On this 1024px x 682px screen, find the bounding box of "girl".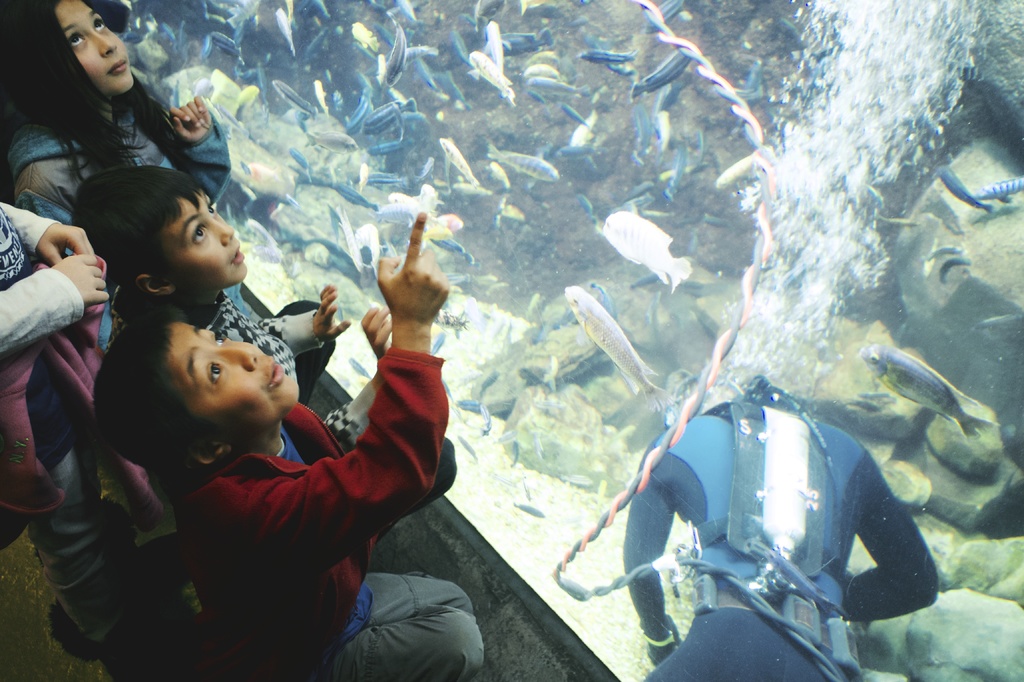
Bounding box: left=70, top=159, right=389, bottom=449.
